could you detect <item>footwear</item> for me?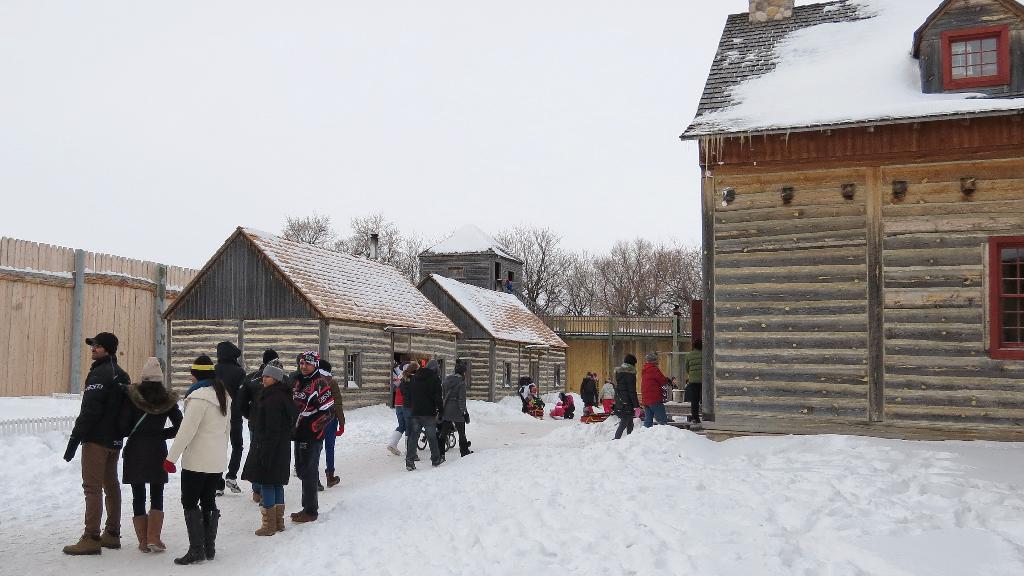
Detection result: bbox=[319, 470, 326, 492].
